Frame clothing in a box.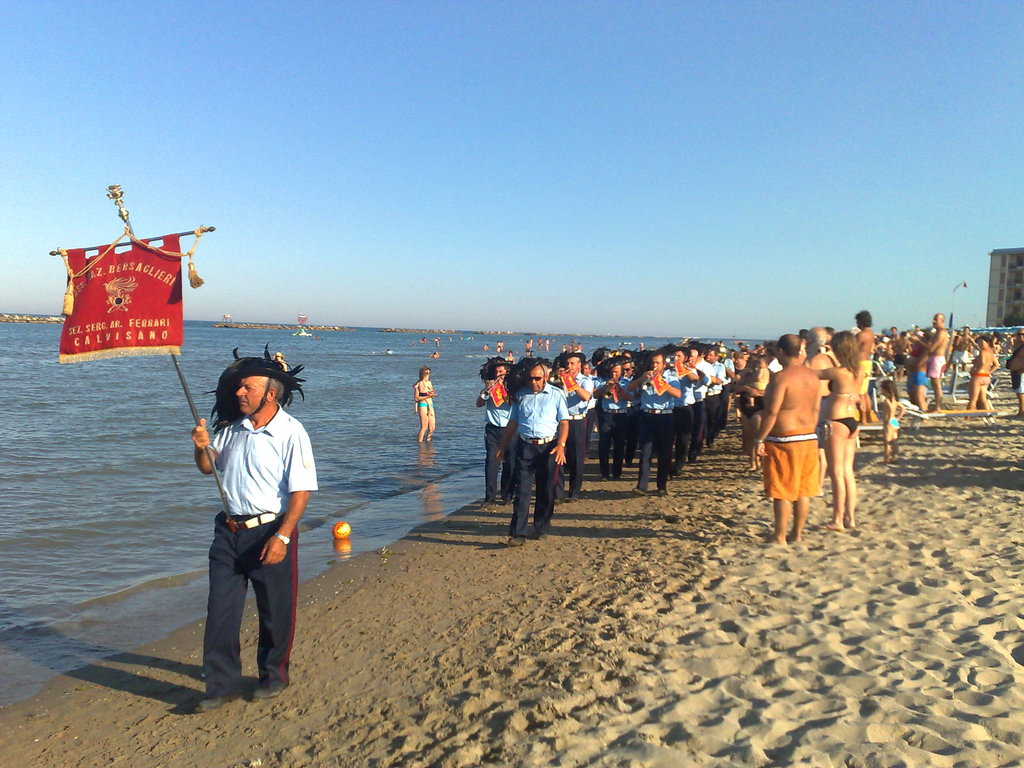
1009,362,1023,399.
